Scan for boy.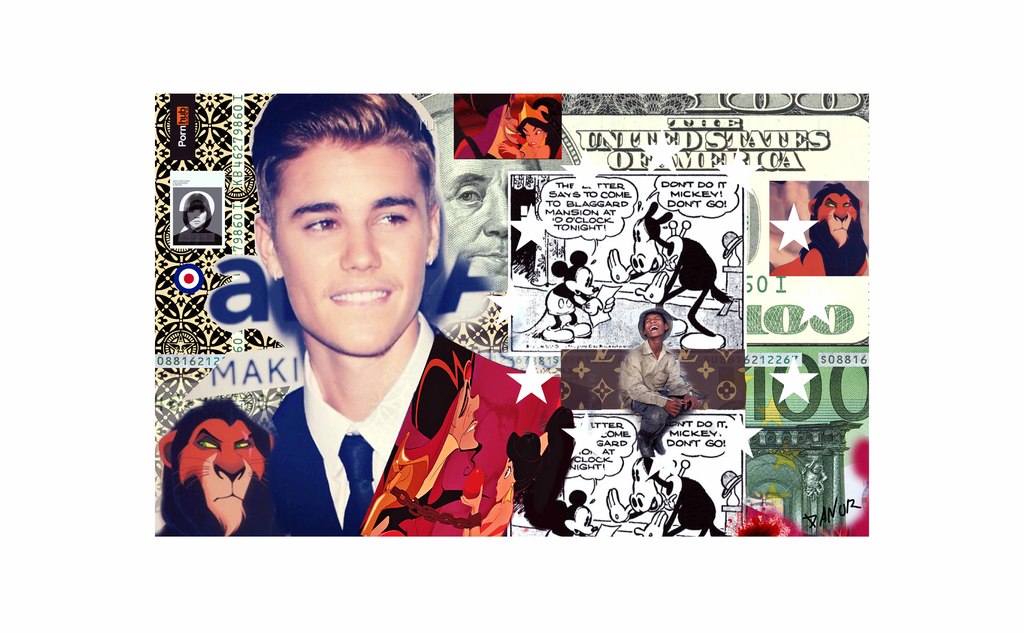
Scan result: <box>246,95,597,541</box>.
